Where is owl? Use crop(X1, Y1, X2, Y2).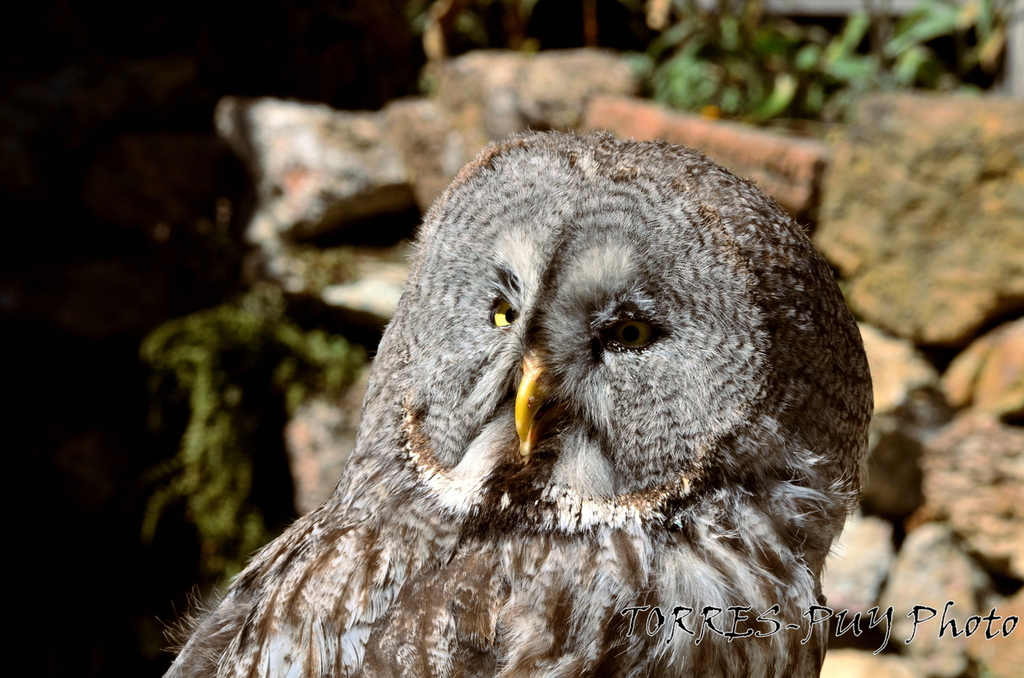
crop(162, 133, 878, 677).
